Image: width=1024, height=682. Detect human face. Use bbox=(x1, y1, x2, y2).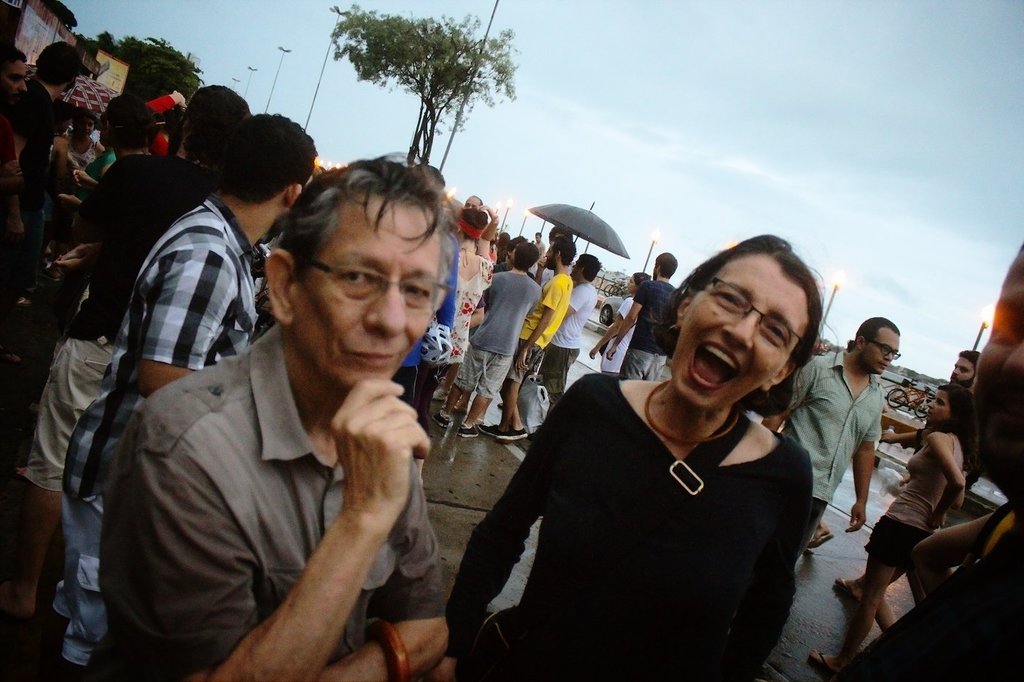
bbox=(669, 251, 808, 400).
